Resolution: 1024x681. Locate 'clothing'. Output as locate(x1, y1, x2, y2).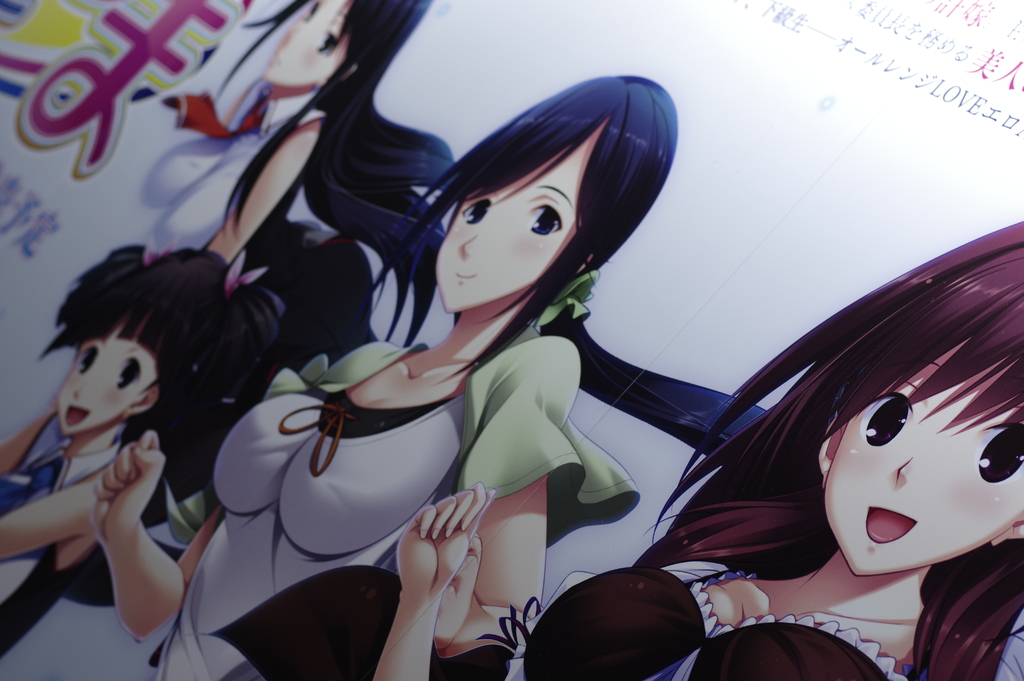
locate(0, 420, 140, 566).
